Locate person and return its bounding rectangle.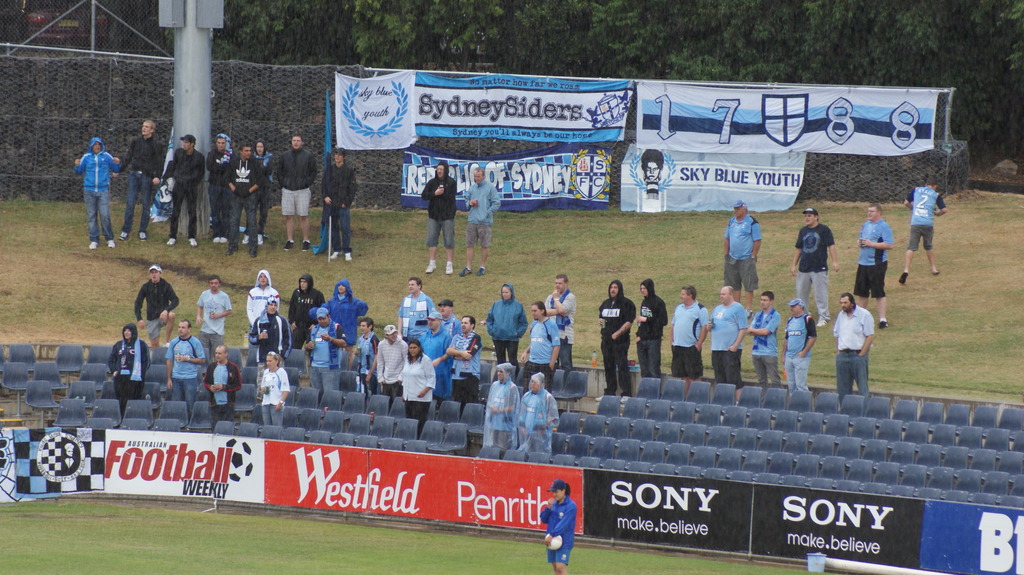
pyautogui.locateOnScreen(211, 132, 226, 238).
